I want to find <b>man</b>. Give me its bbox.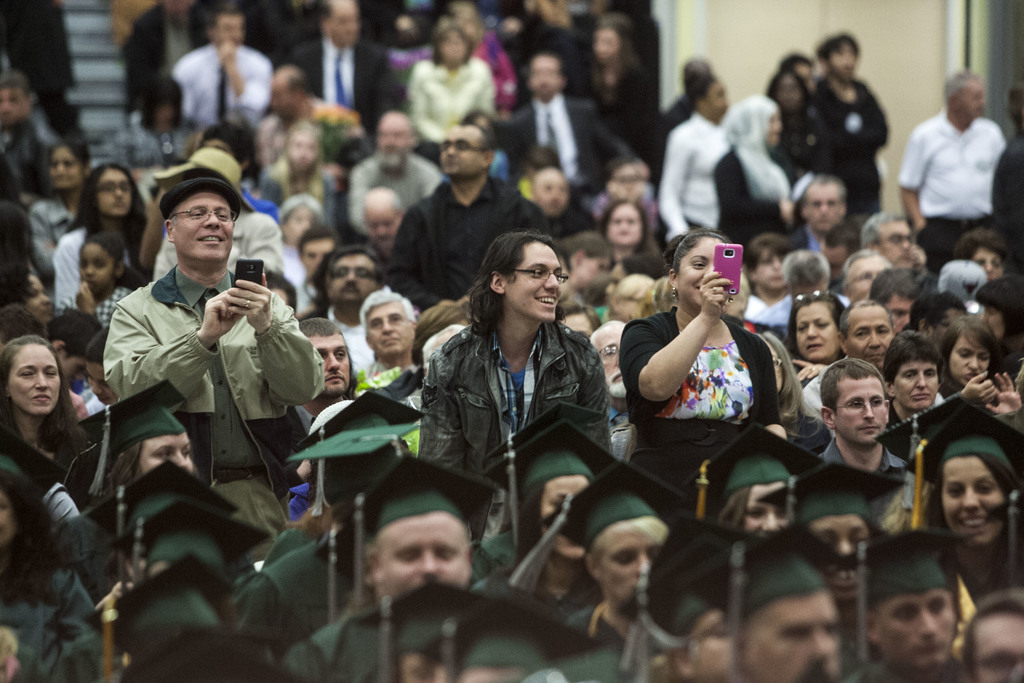
<bbox>843, 244, 897, 309</bbox>.
